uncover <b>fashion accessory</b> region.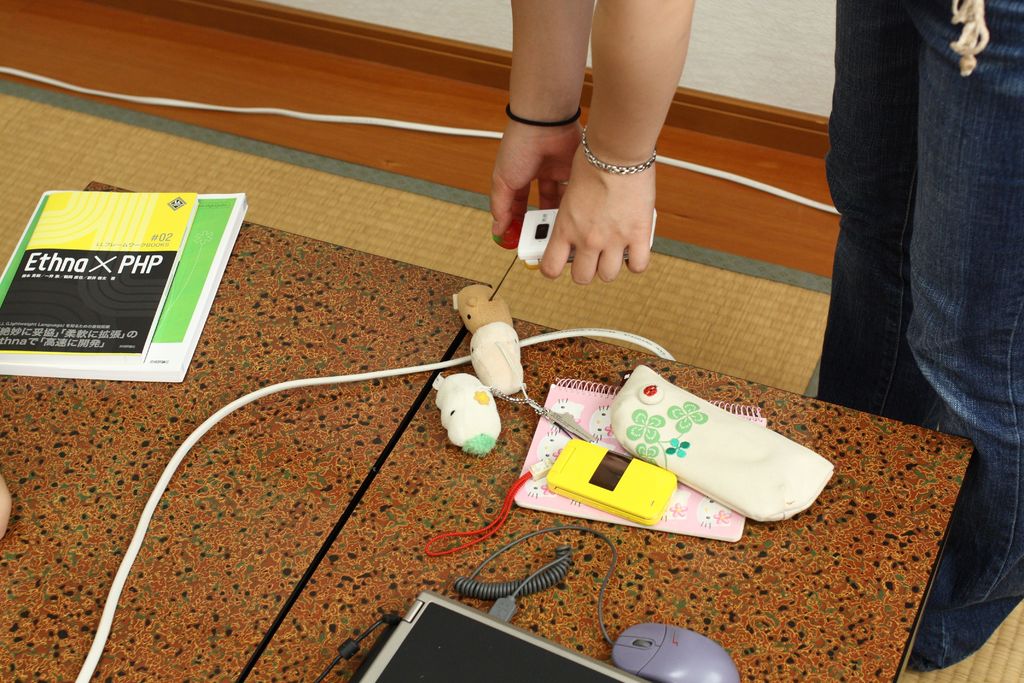
Uncovered: box=[419, 438, 682, 555].
